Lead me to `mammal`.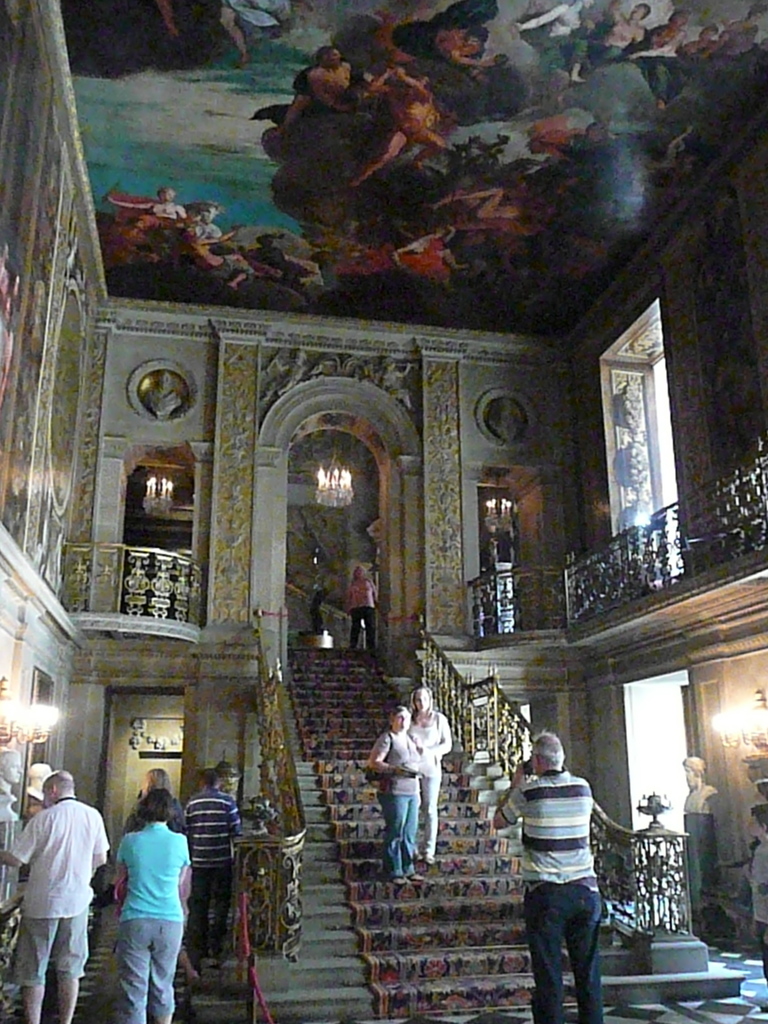
Lead to [680,750,713,811].
